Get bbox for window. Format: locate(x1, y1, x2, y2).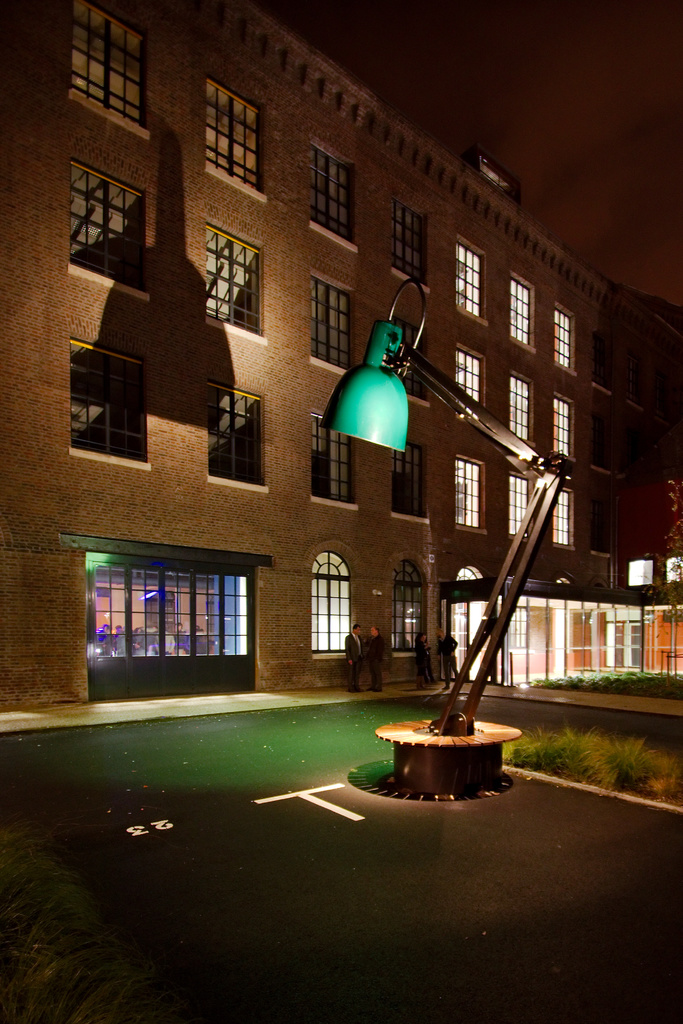
locate(202, 220, 268, 342).
